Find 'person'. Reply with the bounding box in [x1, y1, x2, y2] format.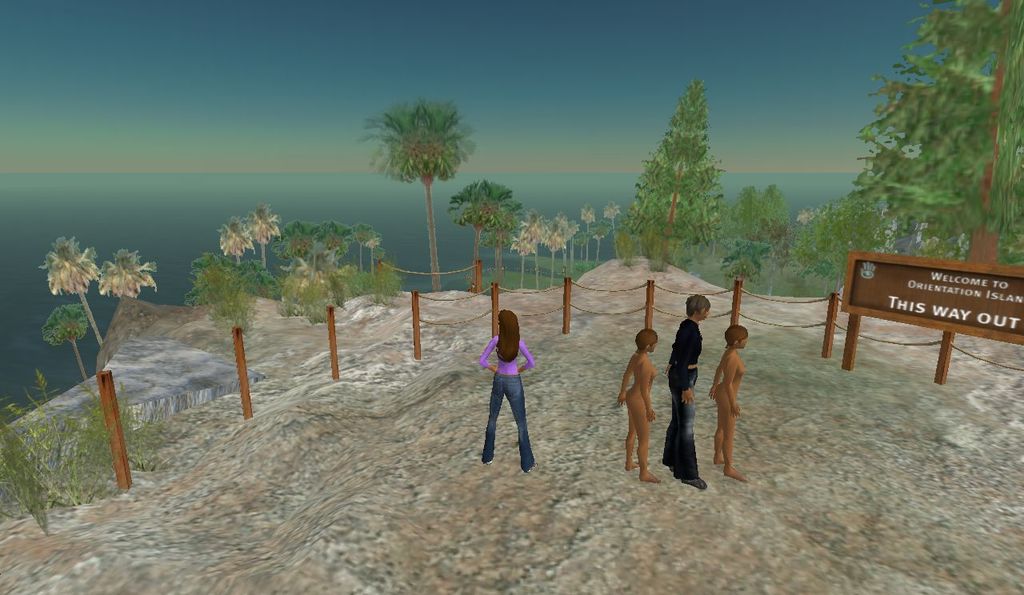
[478, 311, 538, 473].
